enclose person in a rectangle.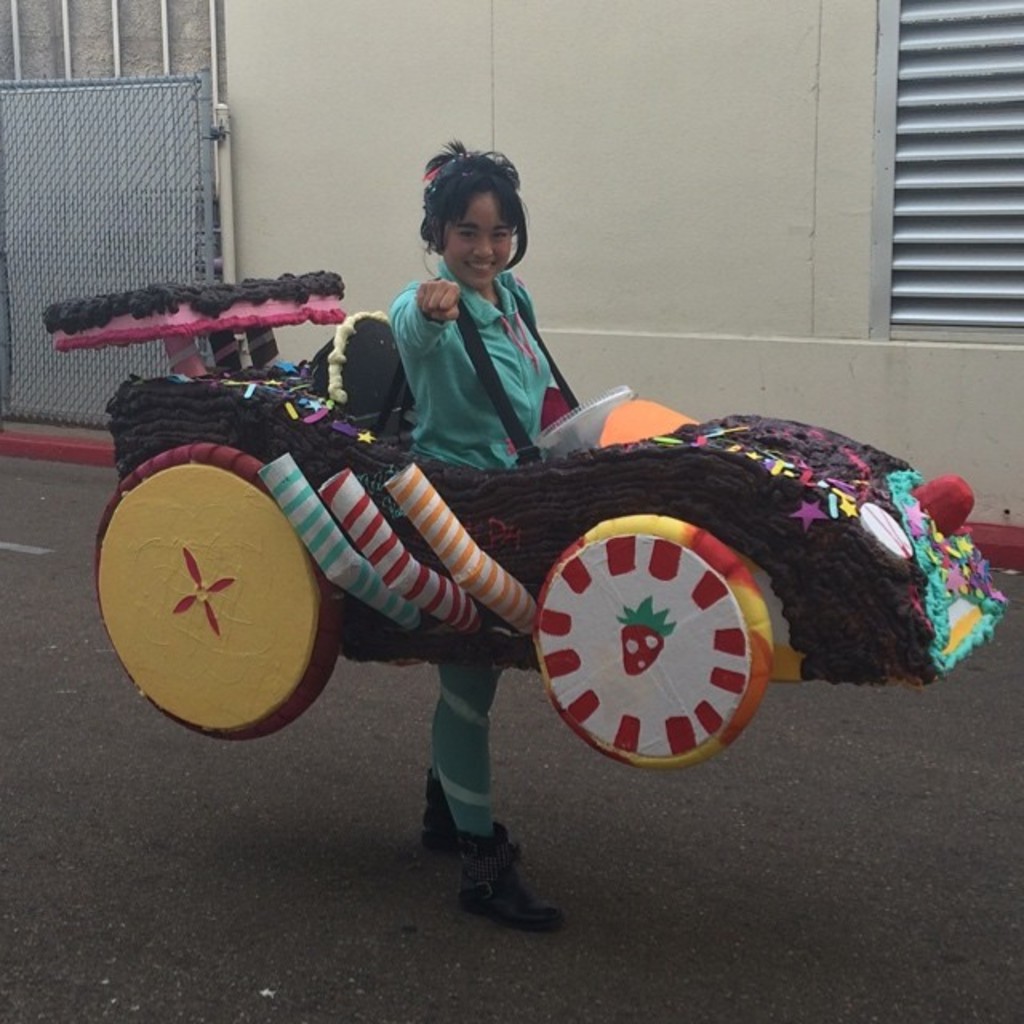
{"x1": 386, "y1": 133, "x2": 555, "y2": 936}.
